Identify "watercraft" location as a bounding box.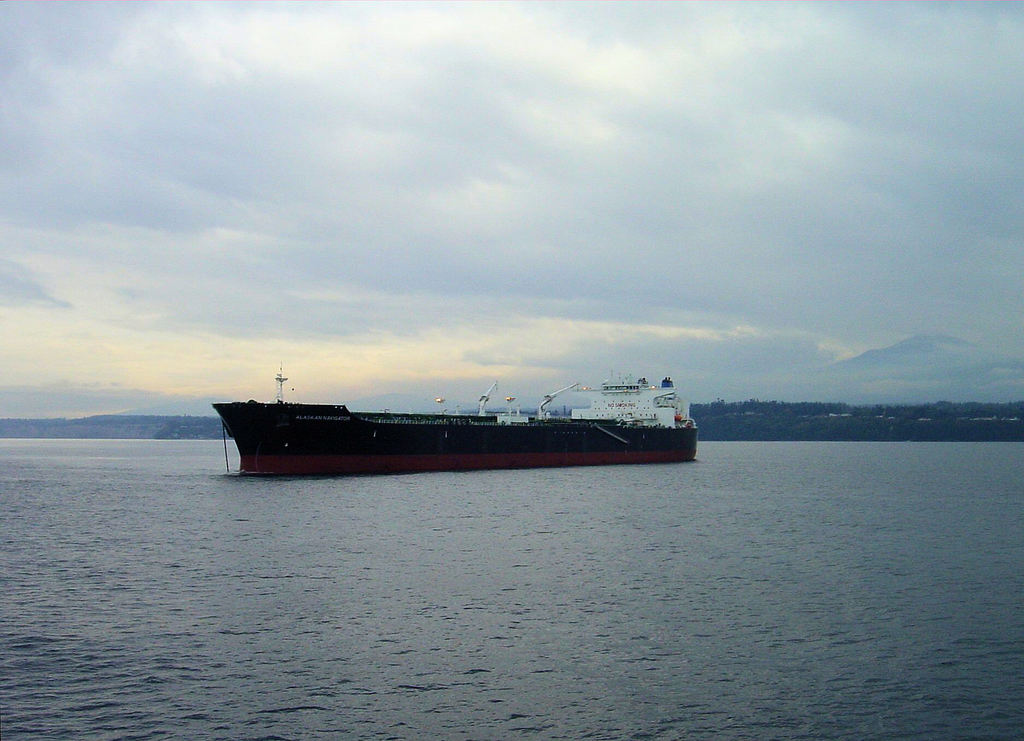
{"x1": 211, "y1": 357, "x2": 700, "y2": 467}.
